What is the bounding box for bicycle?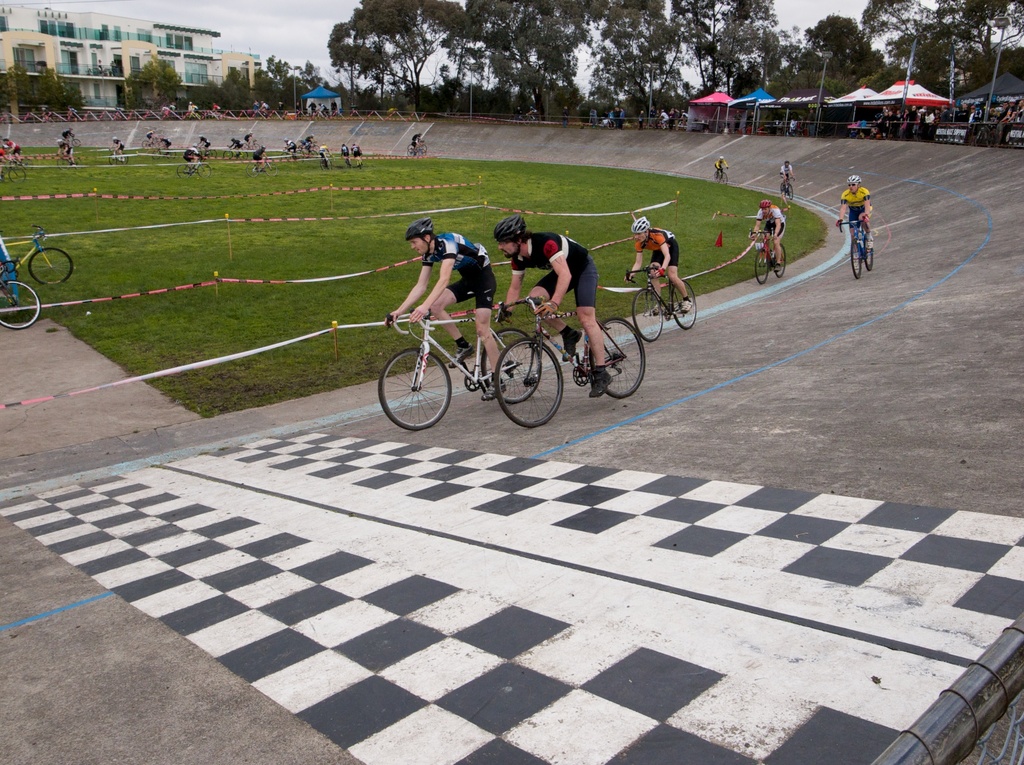
[198,145,217,159].
